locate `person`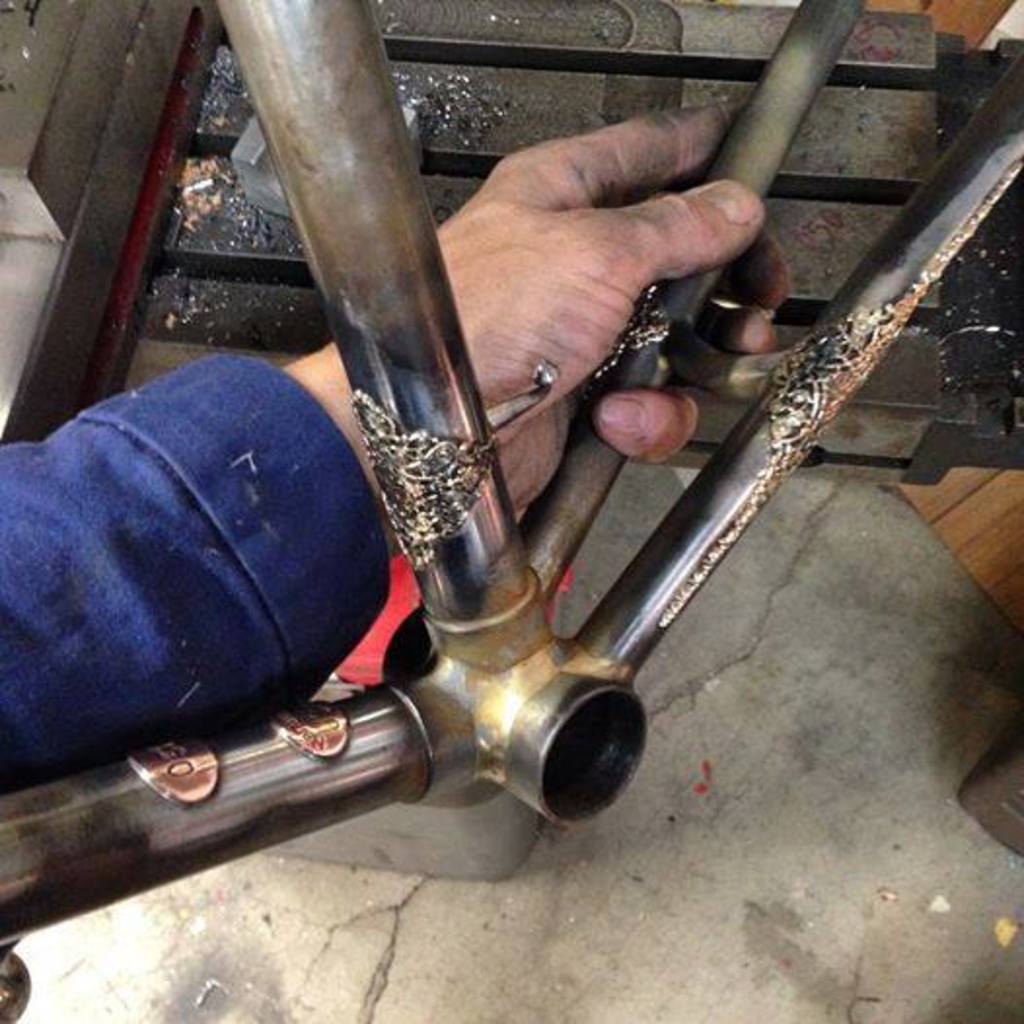
l=0, t=97, r=790, b=794
